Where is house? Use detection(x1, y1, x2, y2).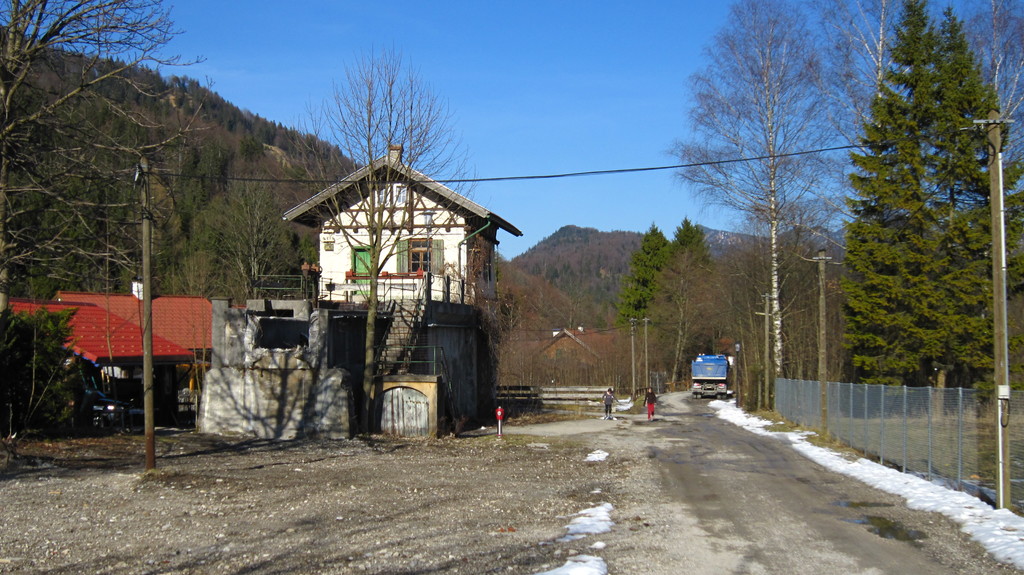
detection(278, 138, 522, 298).
